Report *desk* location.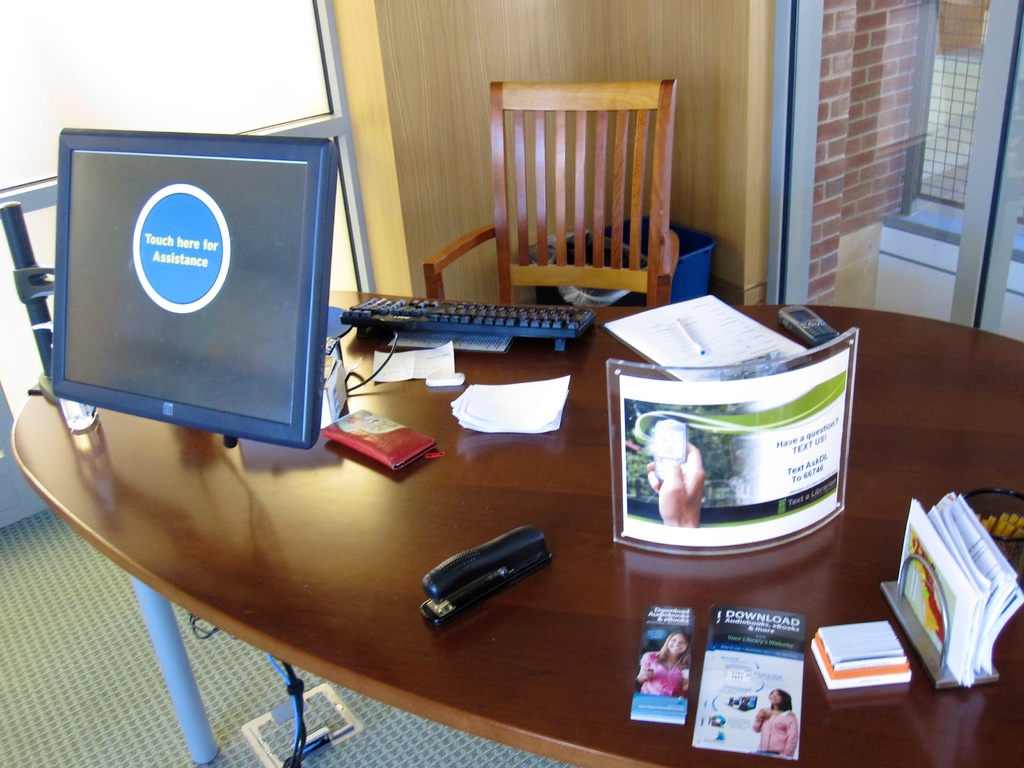
Report: <box>20,295,1023,766</box>.
